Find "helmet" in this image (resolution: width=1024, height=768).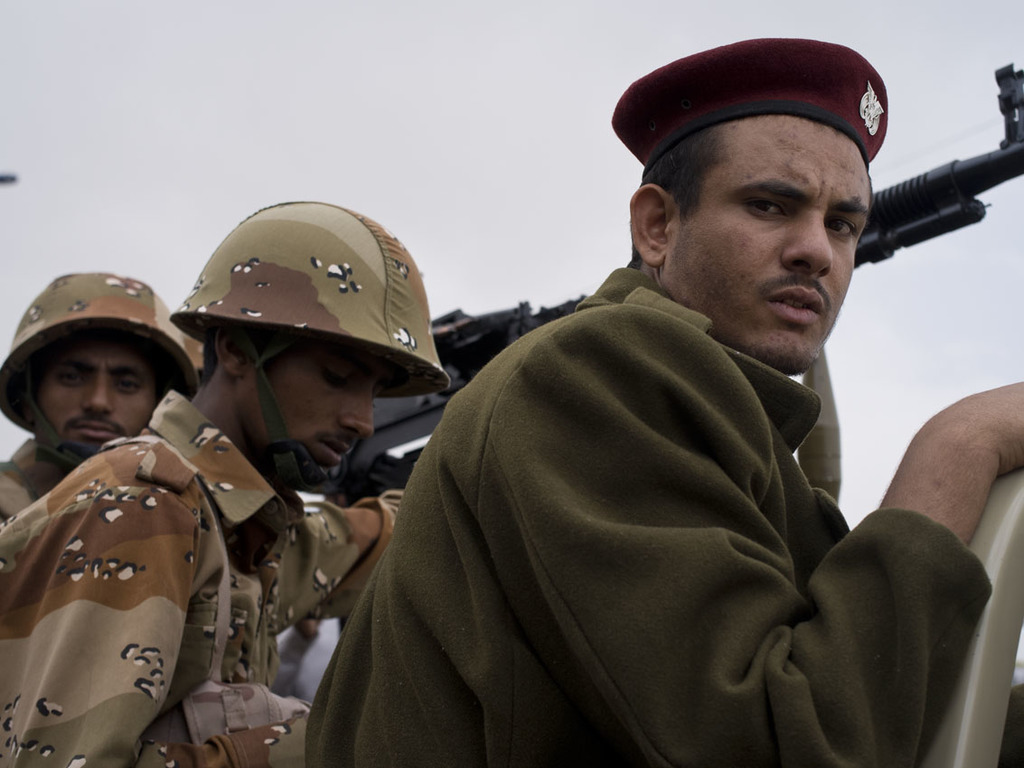
detection(0, 274, 194, 487).
